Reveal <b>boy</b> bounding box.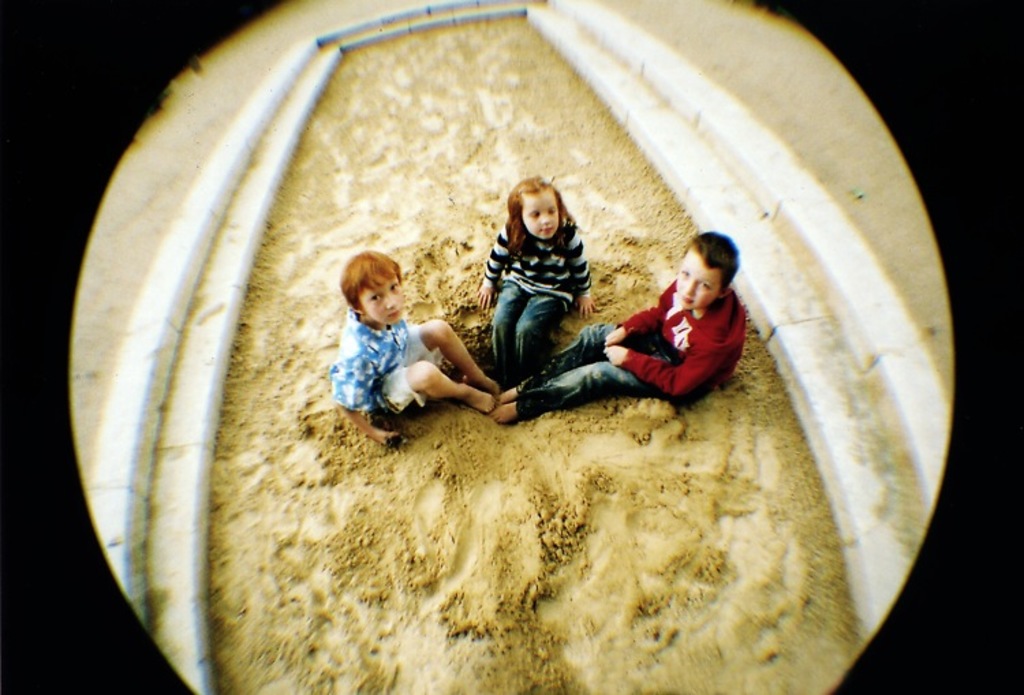
Revealed: box=[326, 243, 505, 431].
